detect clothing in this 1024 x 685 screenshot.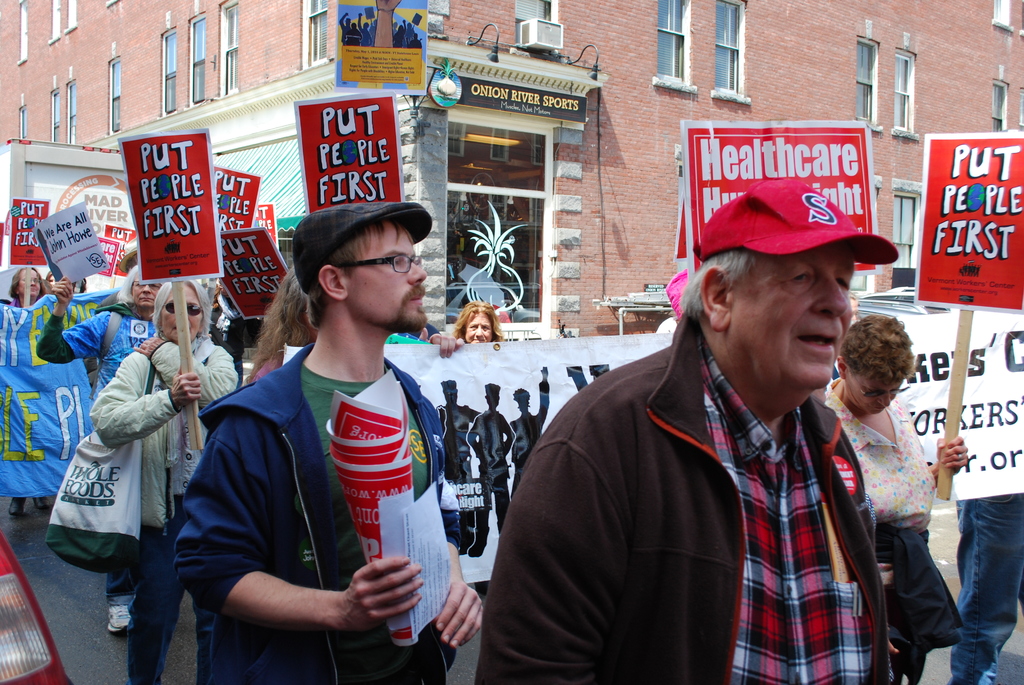
Detection: Rect(475, 316, 897, 684).
